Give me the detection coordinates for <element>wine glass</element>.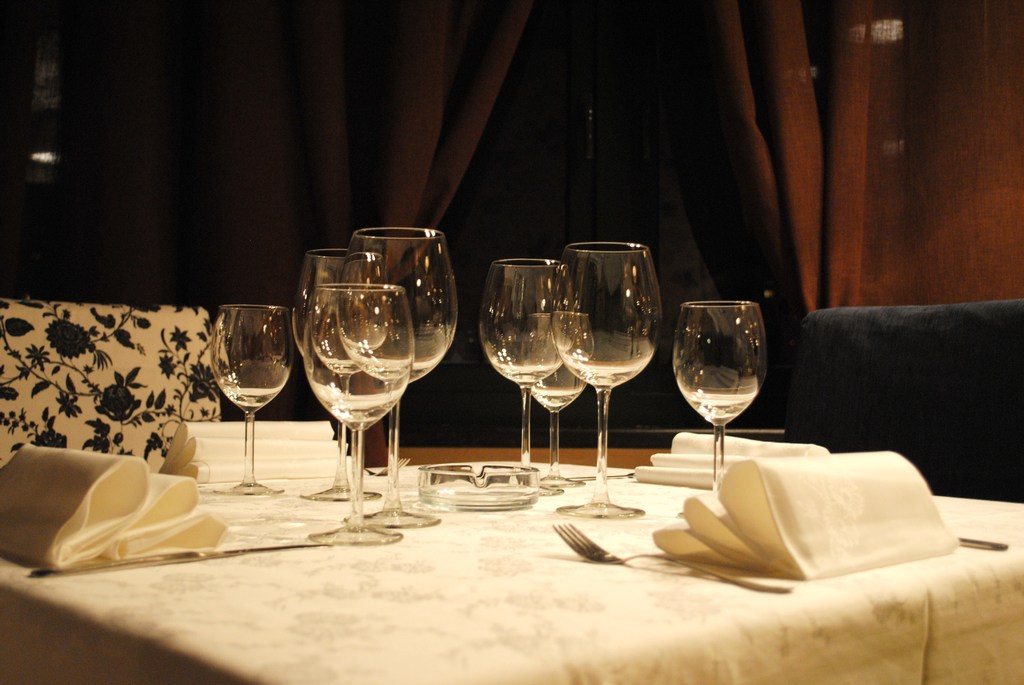
474 257 573 498.
